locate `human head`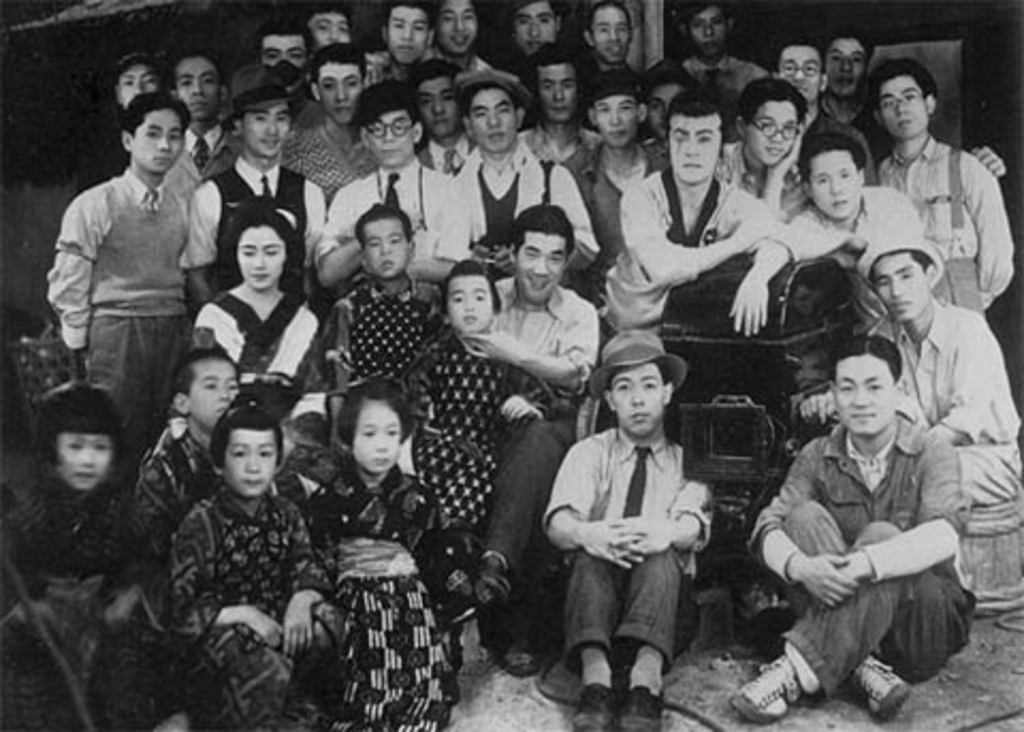
detection(171, 51, 226, 122)
